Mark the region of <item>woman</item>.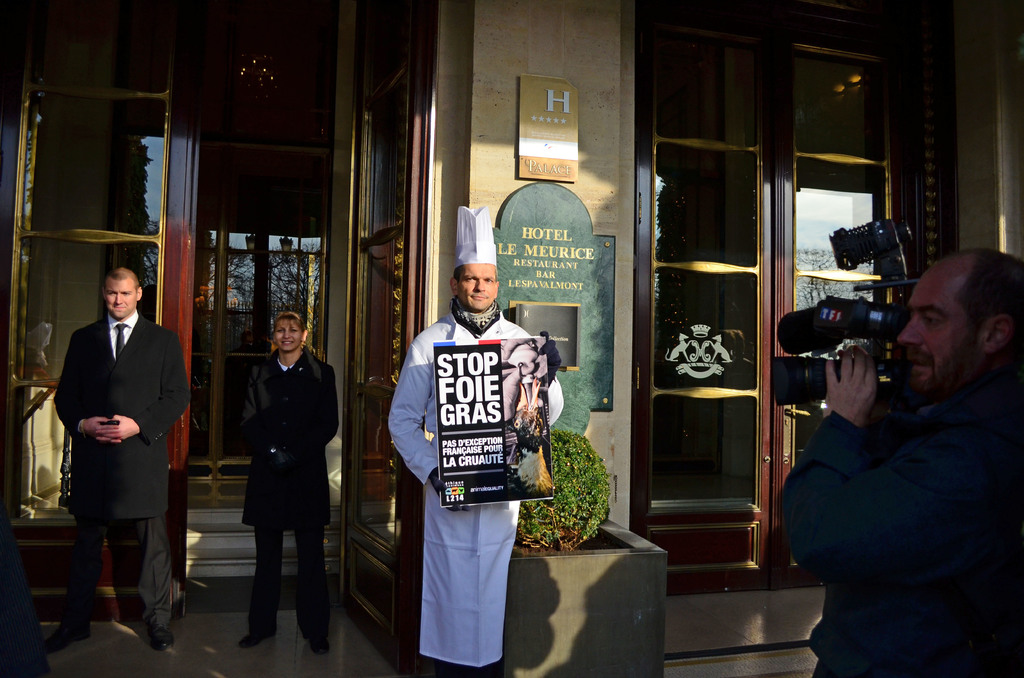
Region: box(213, 307, 321, 663).
